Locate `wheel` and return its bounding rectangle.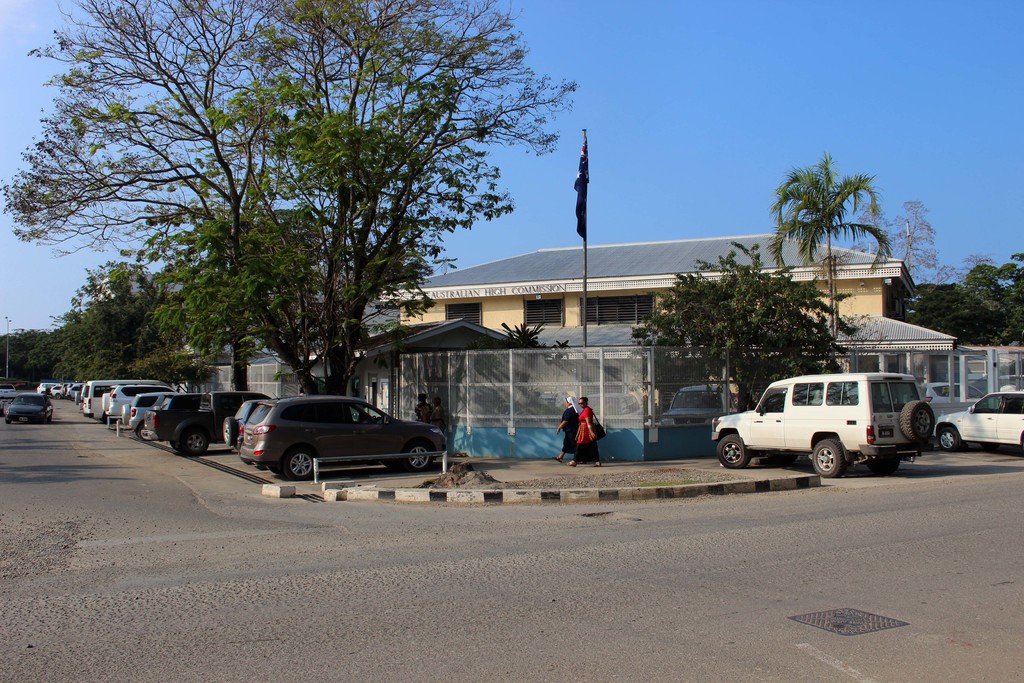
rect(101, 392, 109, 409).
